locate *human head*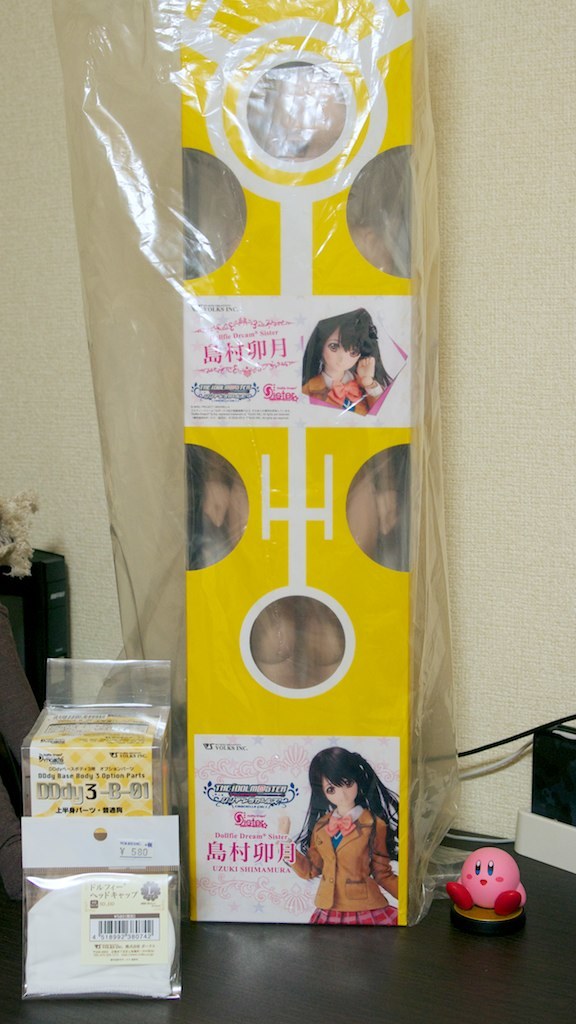
292, 748, 394, 861
